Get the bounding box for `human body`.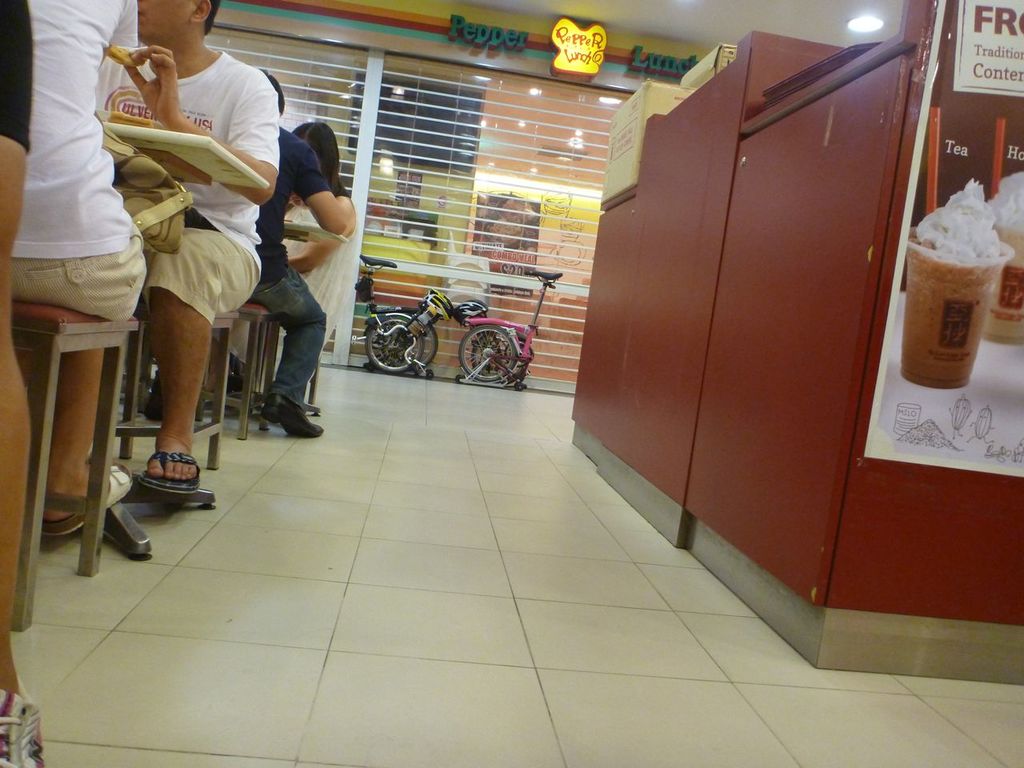
box(250, 126, 350, 430).
